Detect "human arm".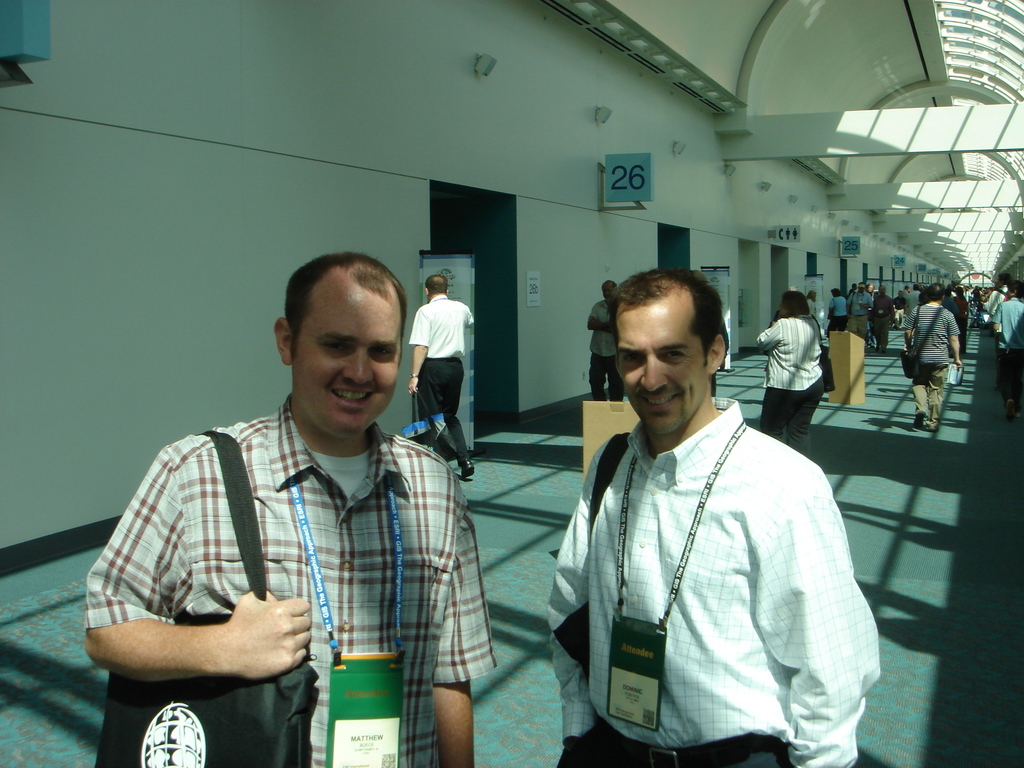
Detected at [x1=586, y1=307, x2=612, y2=340].
